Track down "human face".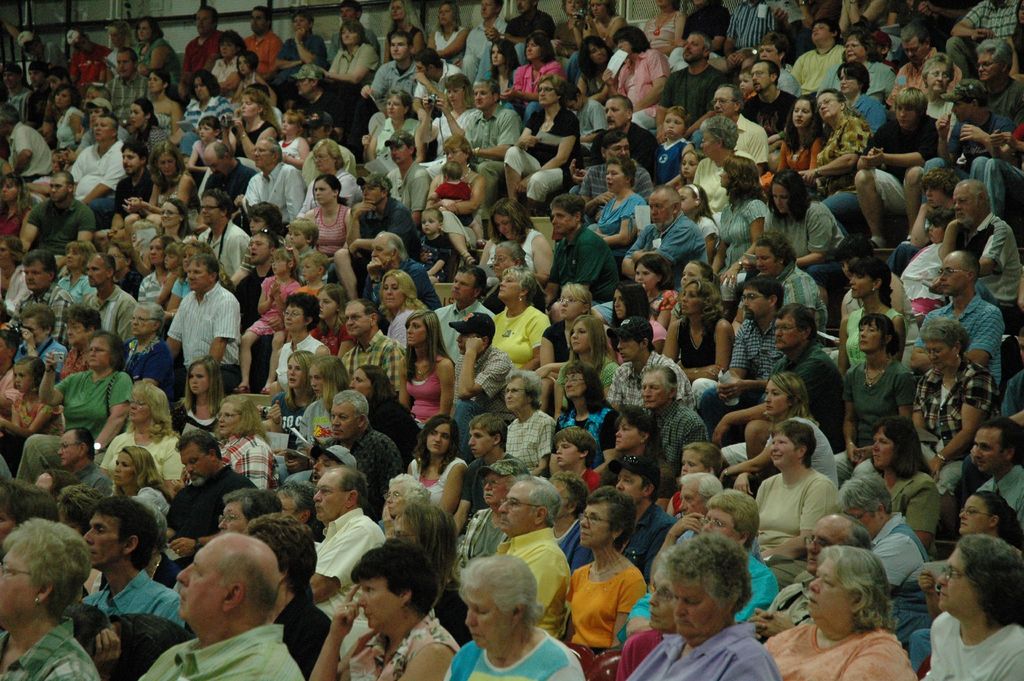
Tracked to Rect(703, 502, 740, 543).
